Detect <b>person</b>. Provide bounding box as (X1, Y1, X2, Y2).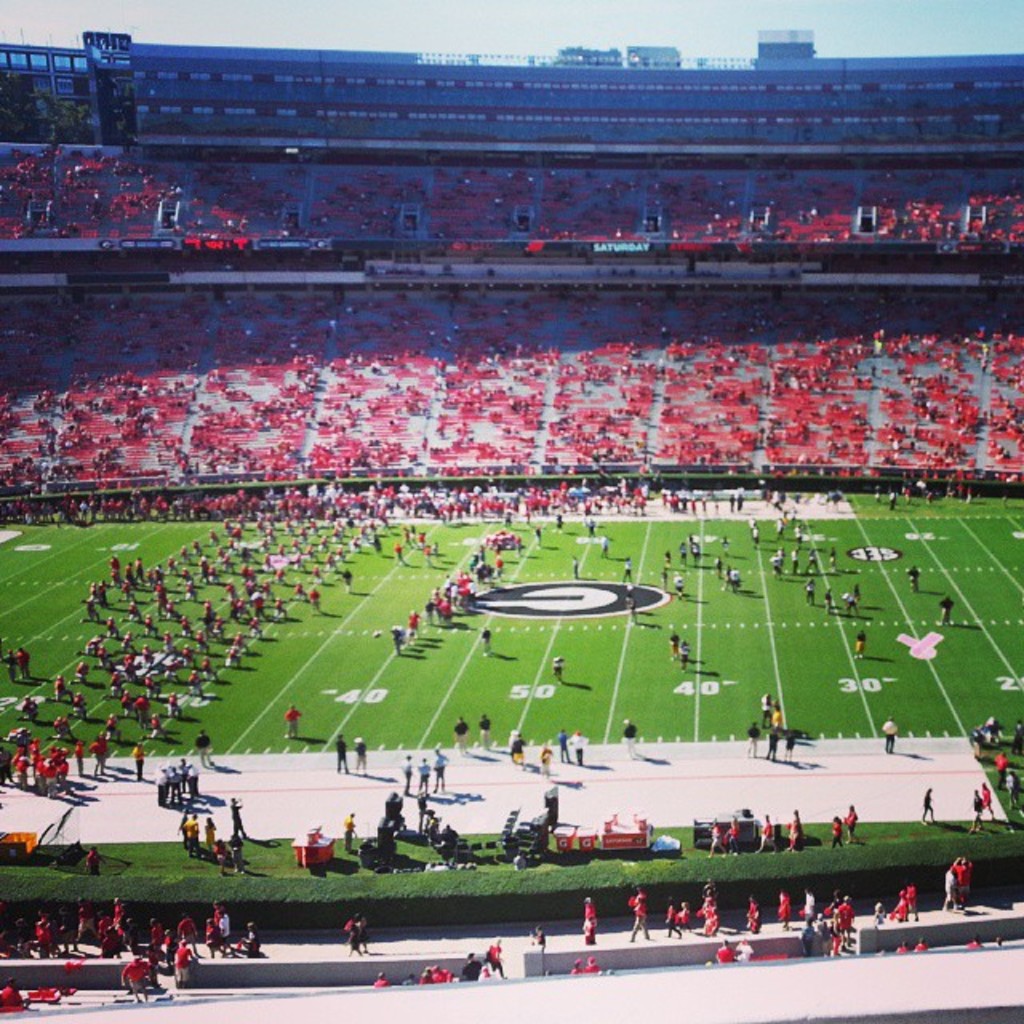
(765, 726, 774, 762).
